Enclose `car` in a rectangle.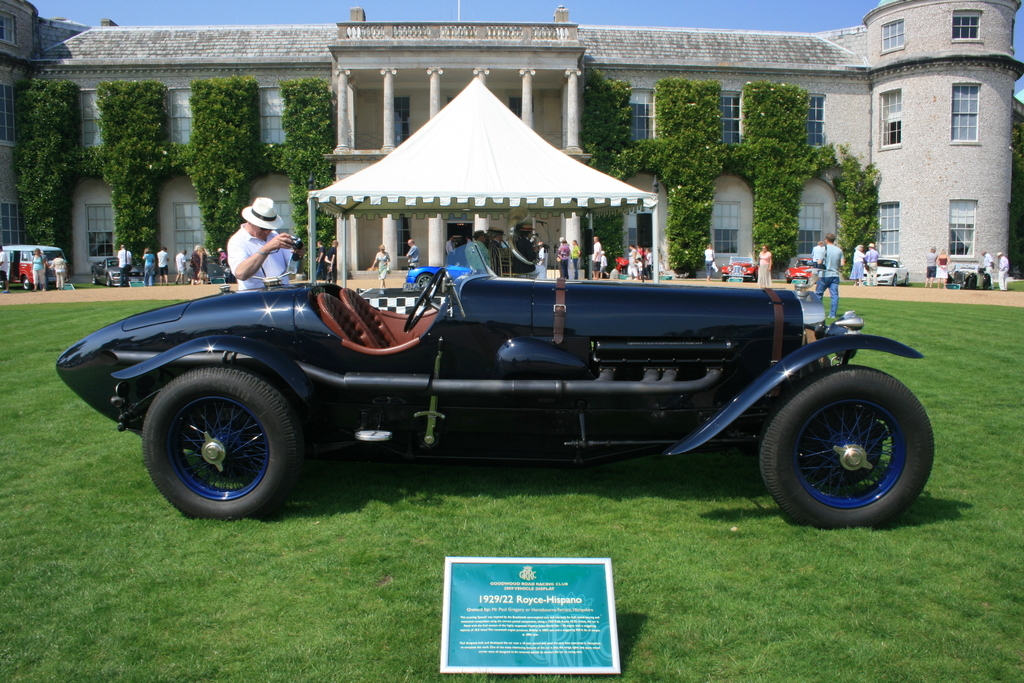
785 251 815 280.
